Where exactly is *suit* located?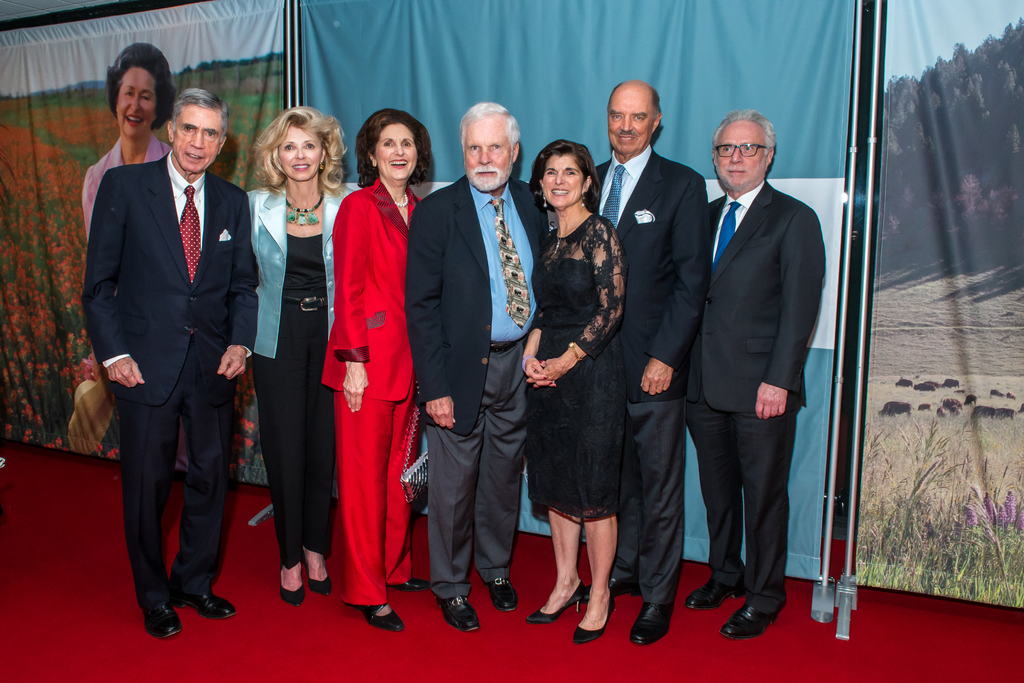
Its bounding box is [x1=676, y1=180, x2=829, y2=614].
